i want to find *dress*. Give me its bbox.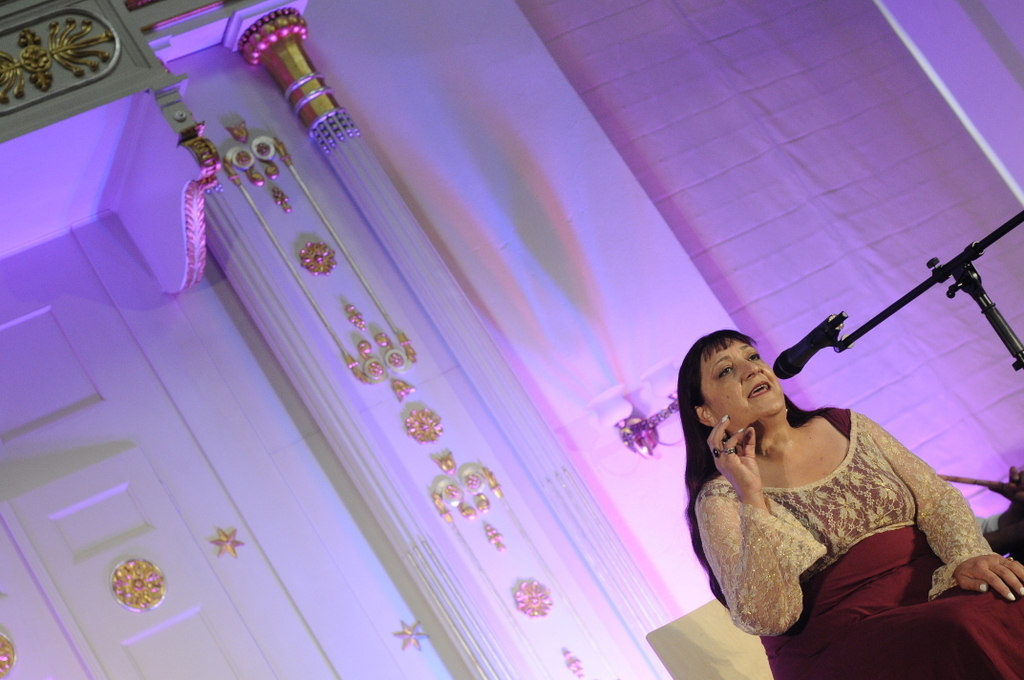
crop(696, 406, 1023, 679).
